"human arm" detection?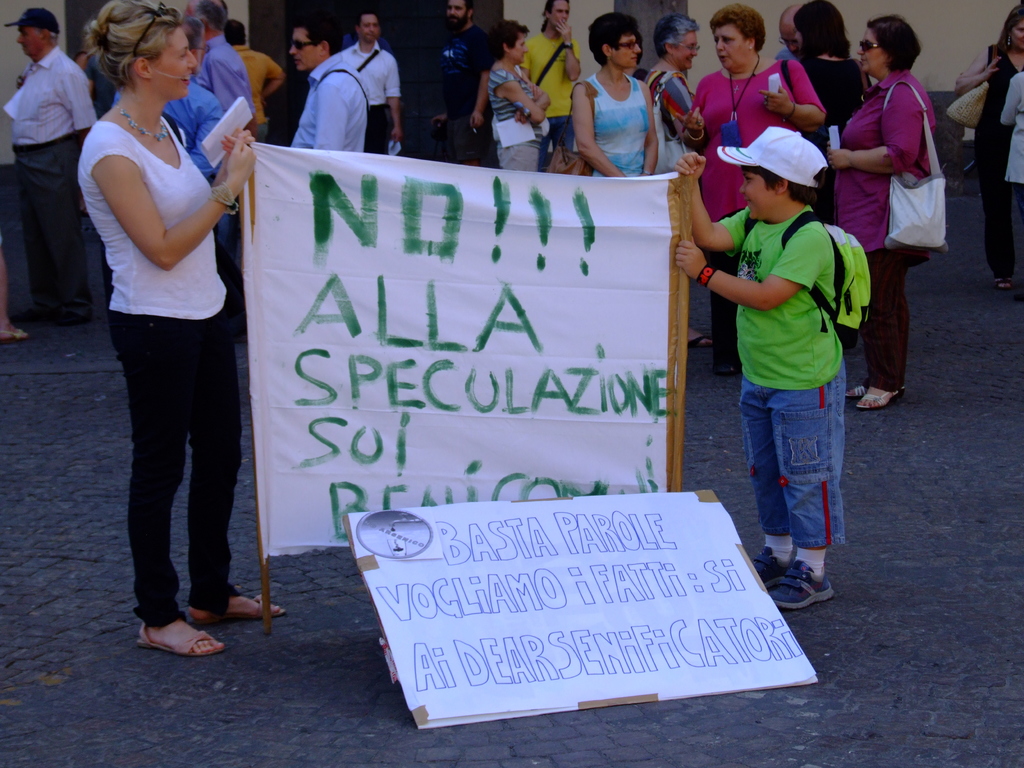
box=[682, 78, 708, 154]
